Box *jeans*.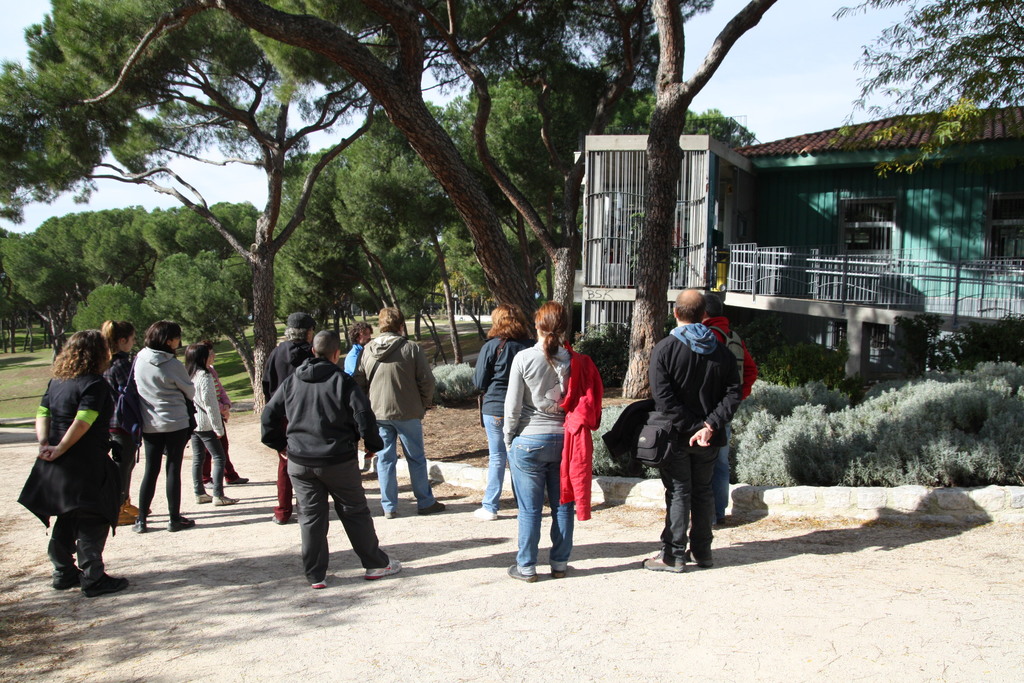
(left=657, top=441, right=719, bottom=566).
